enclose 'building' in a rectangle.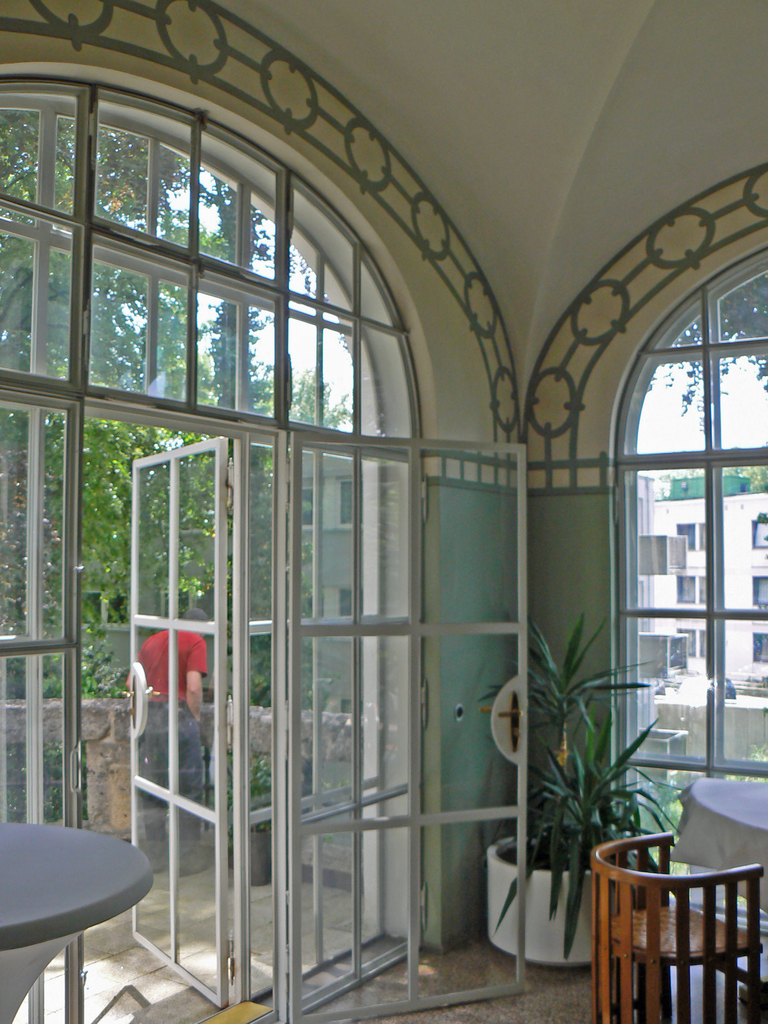
box=[0, 0, 767, 1023].
